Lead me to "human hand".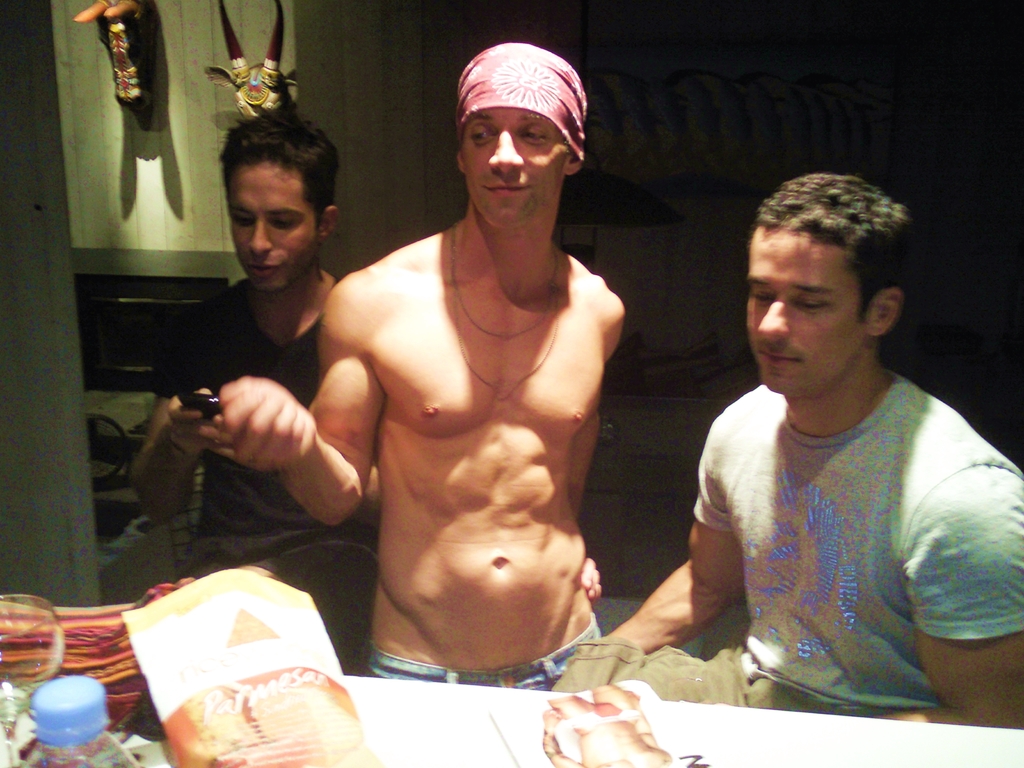
Lead to select_region(161, 387, 216, 457).
